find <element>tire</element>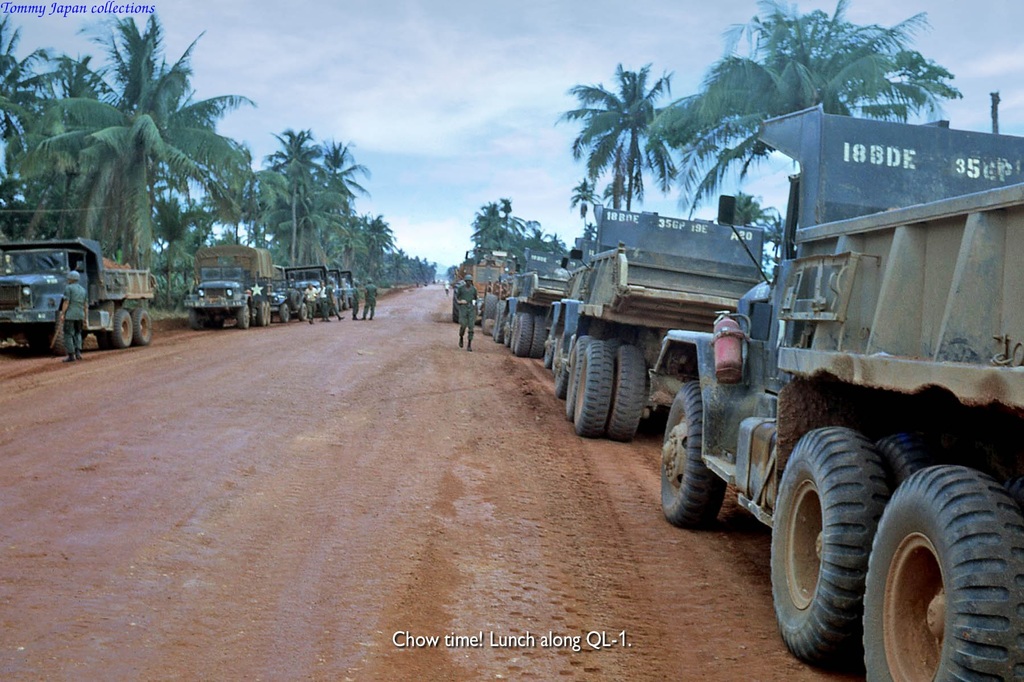
[left=96, top=309, right=136, bottom=346]
